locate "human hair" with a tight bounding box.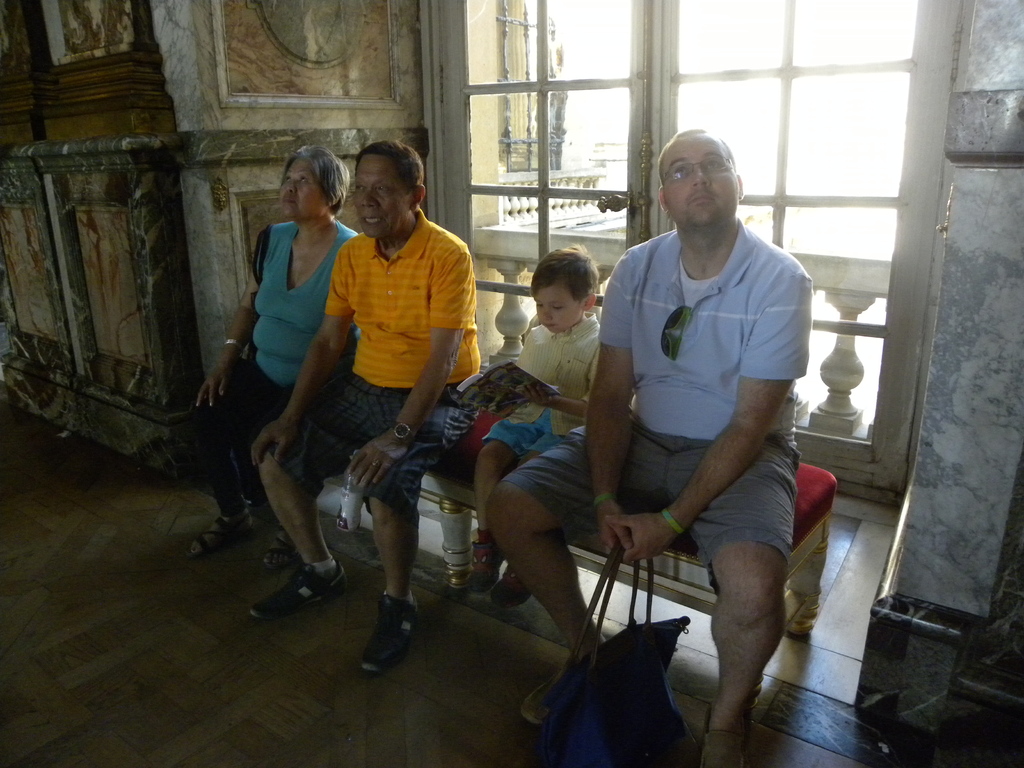
locate(528, 244, 605, 326).
